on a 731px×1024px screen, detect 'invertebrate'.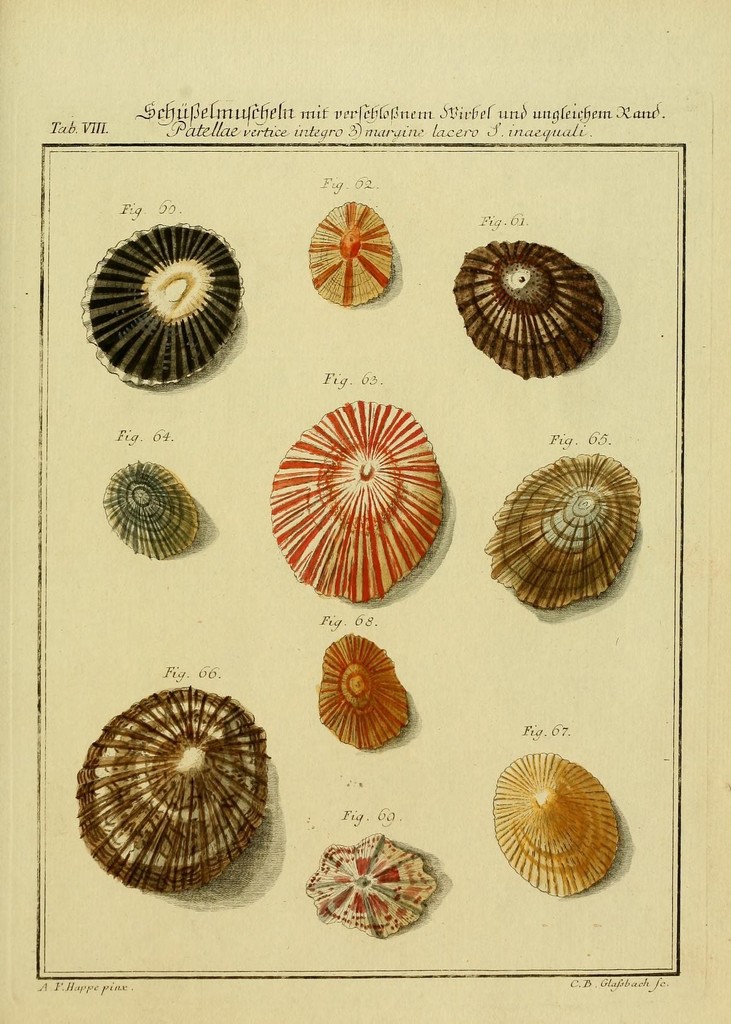
bbox(311, 202, 393, 309).
